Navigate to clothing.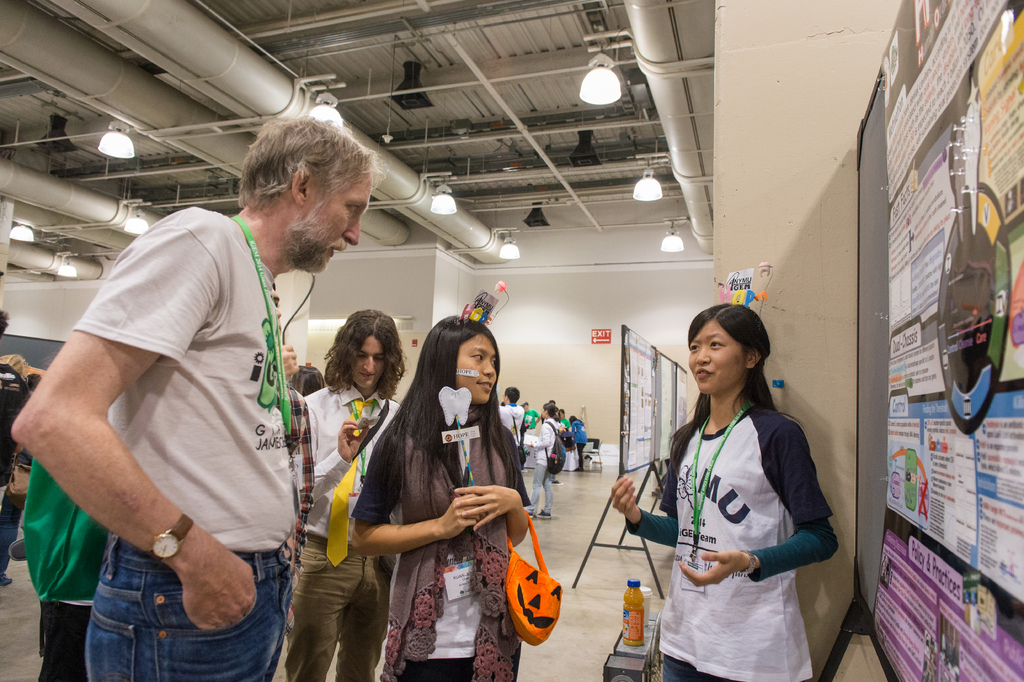
Navigation target: (626,404,840,681).
